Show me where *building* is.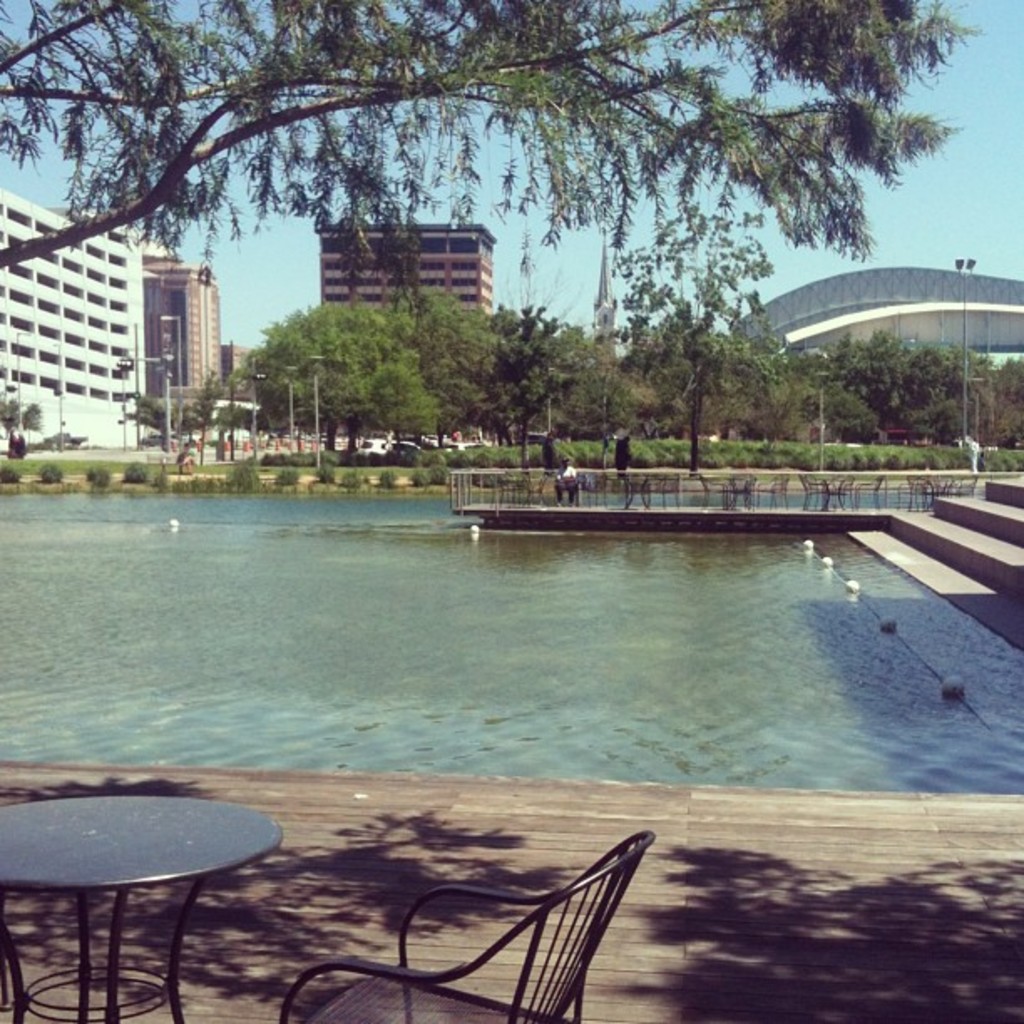
*building* is at (320,231,497,321).
